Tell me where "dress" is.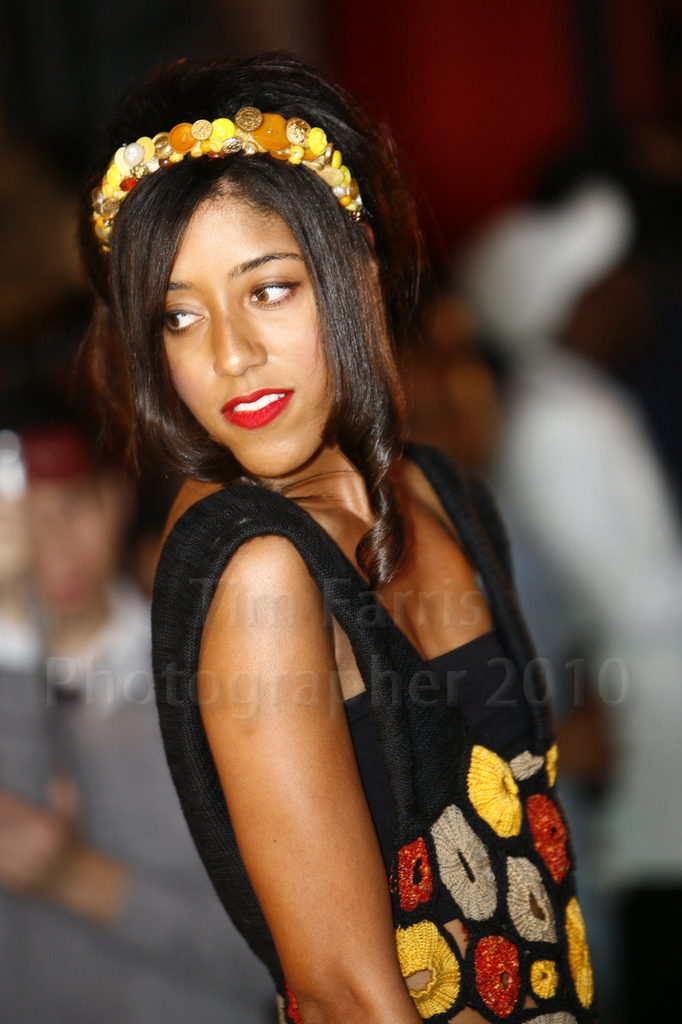
"dress" is at select_region(150, 443, 602, 1023).
